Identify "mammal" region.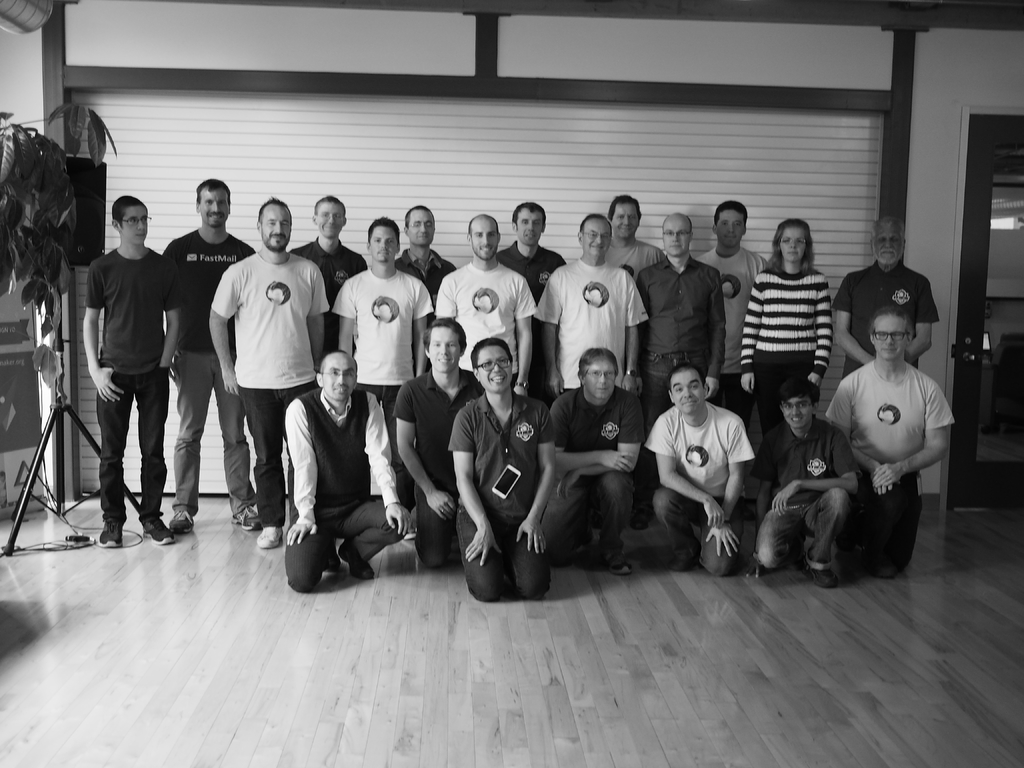
Region: [x1=605, y1=190, x2=670, y2=279].
